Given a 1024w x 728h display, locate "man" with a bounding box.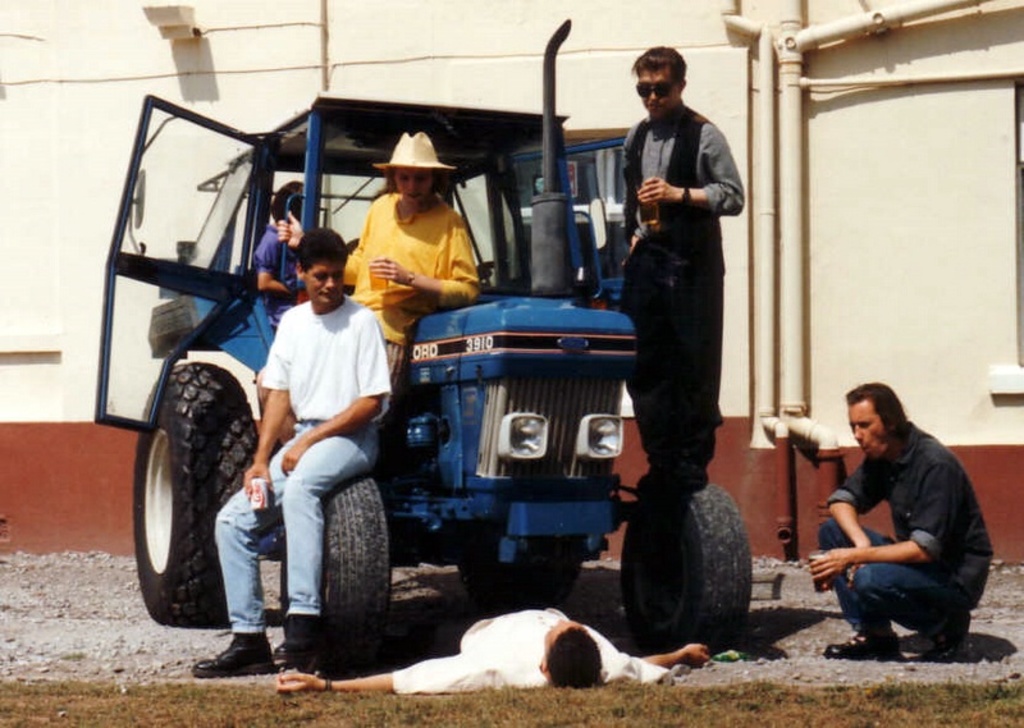
Located: <region>278, 608, 710, 710</region>.
